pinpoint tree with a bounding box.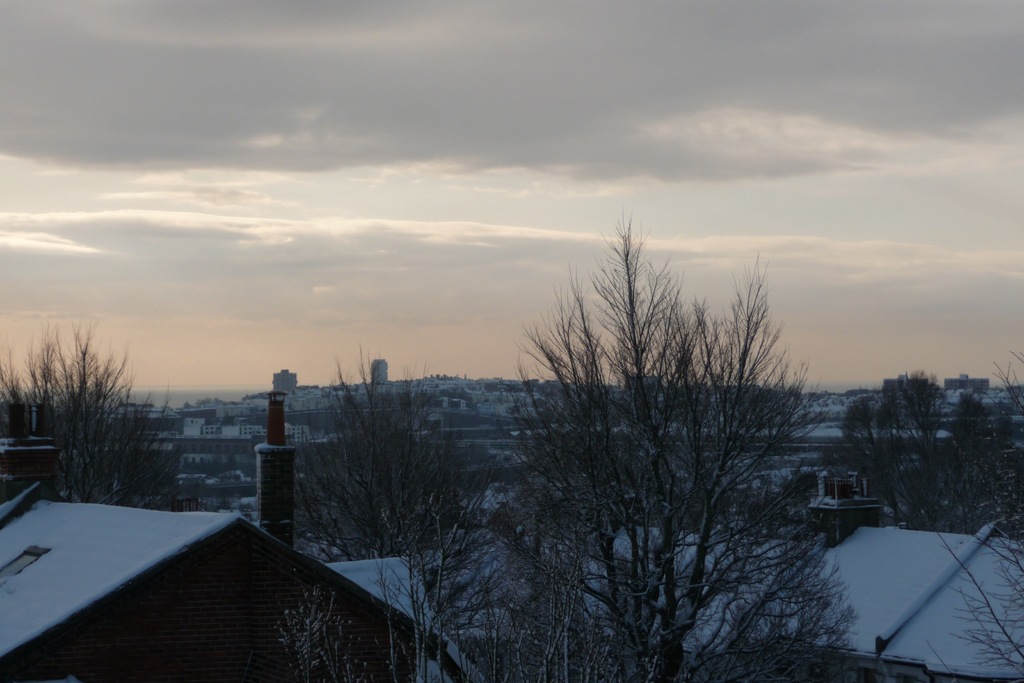
BBox(0, 322, 191, 514).
